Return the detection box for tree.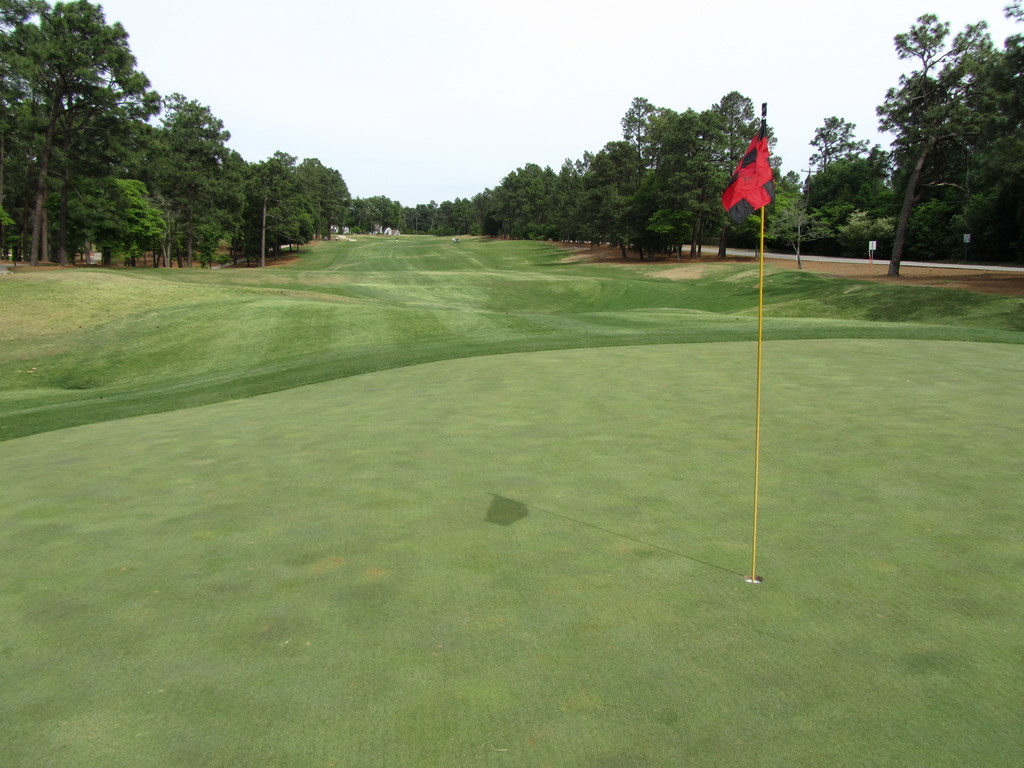
bbox=(135, 124, 219, 259).
